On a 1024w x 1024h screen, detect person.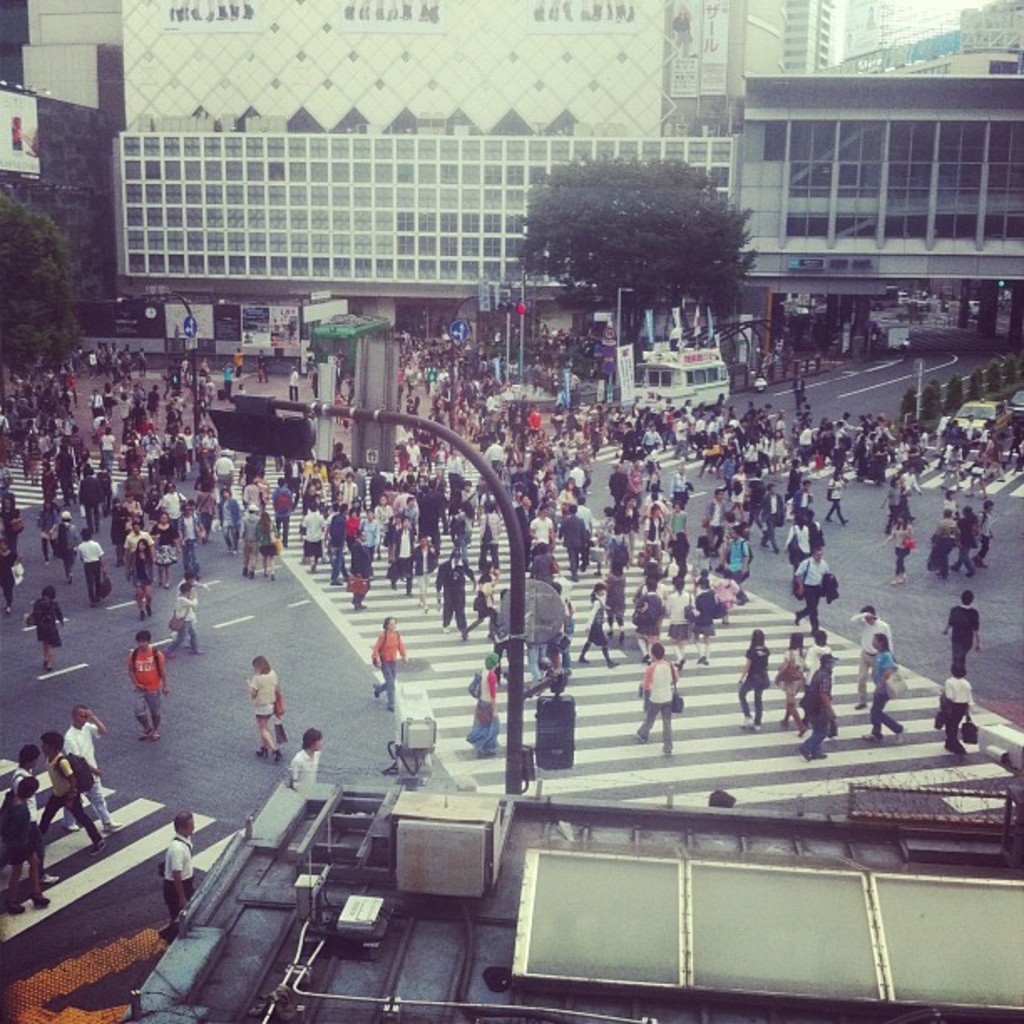
x1=12, y1=746, x2=64, y2=883.
